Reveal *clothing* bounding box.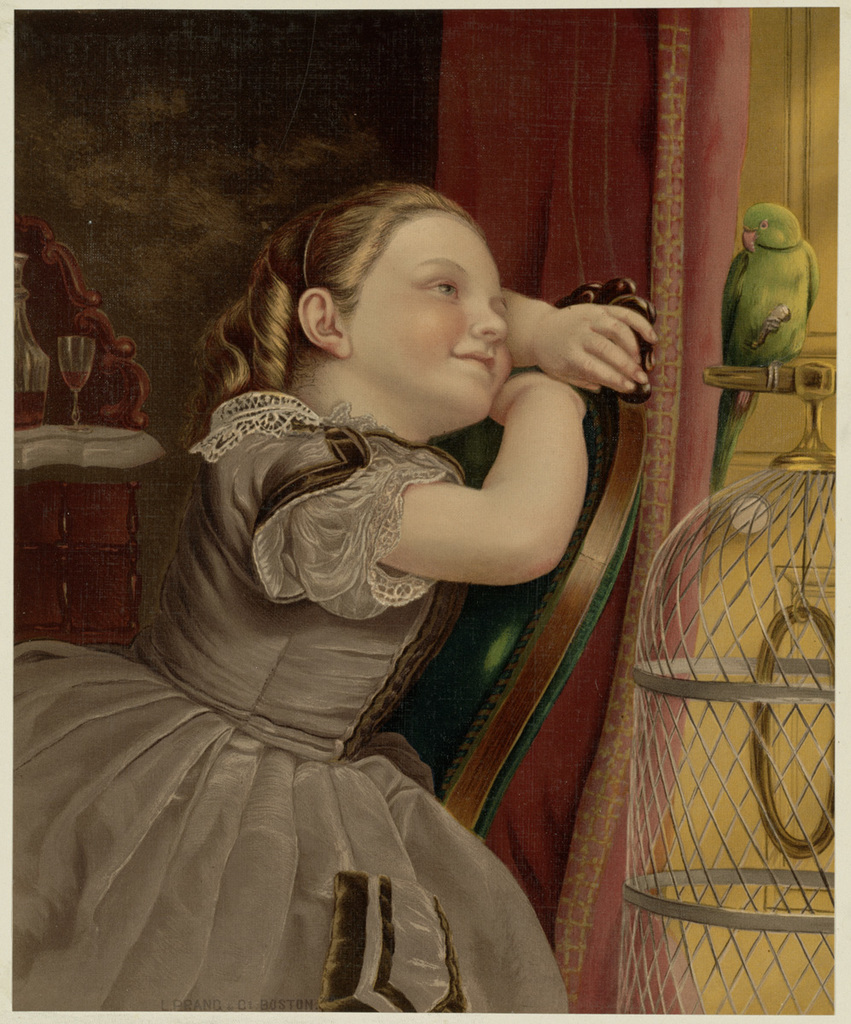
Revealed: x1=25 y1=402 x2=563 y2=976.
